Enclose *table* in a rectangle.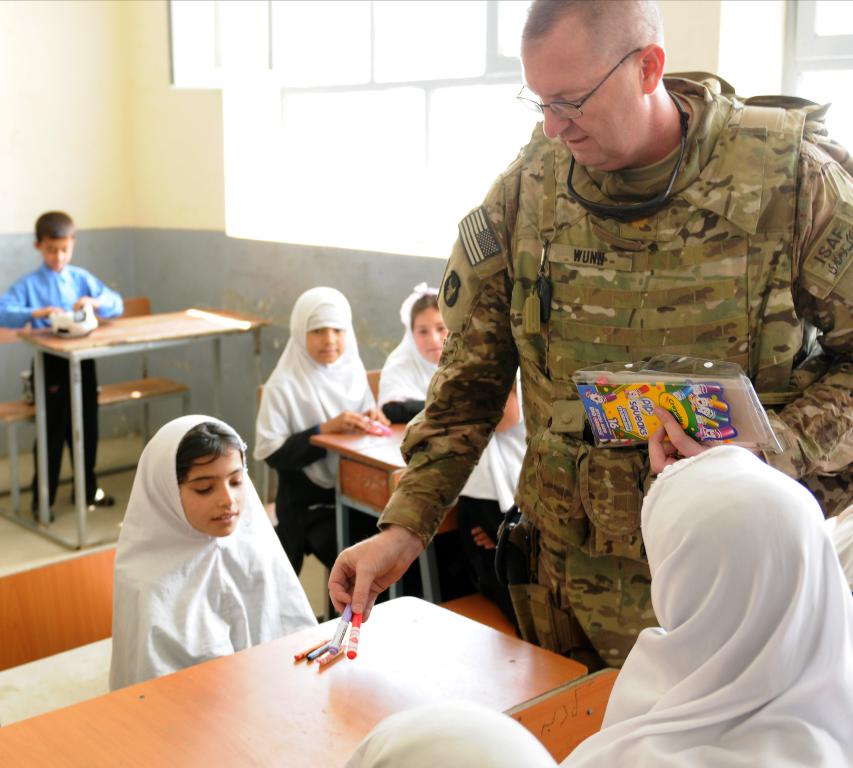
box(45, 590, 687, 757).
